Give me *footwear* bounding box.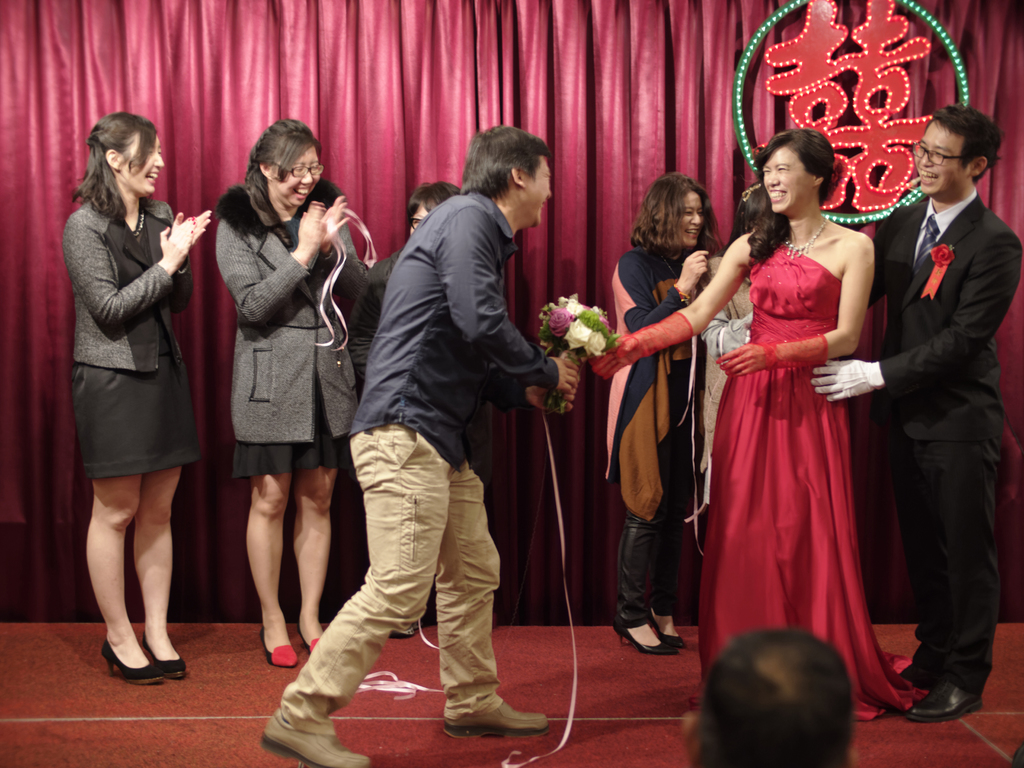
pyautogui.locateOnScreen(260, 637, 296, 675).
